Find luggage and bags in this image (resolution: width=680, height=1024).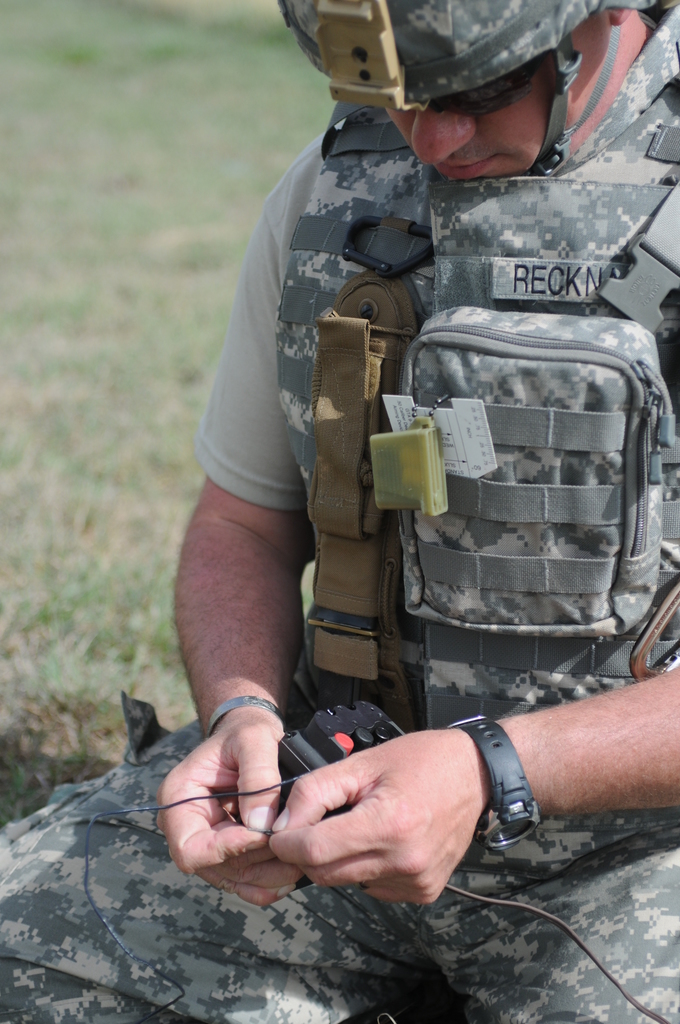
bbox=(311, 114, 679, 733).
